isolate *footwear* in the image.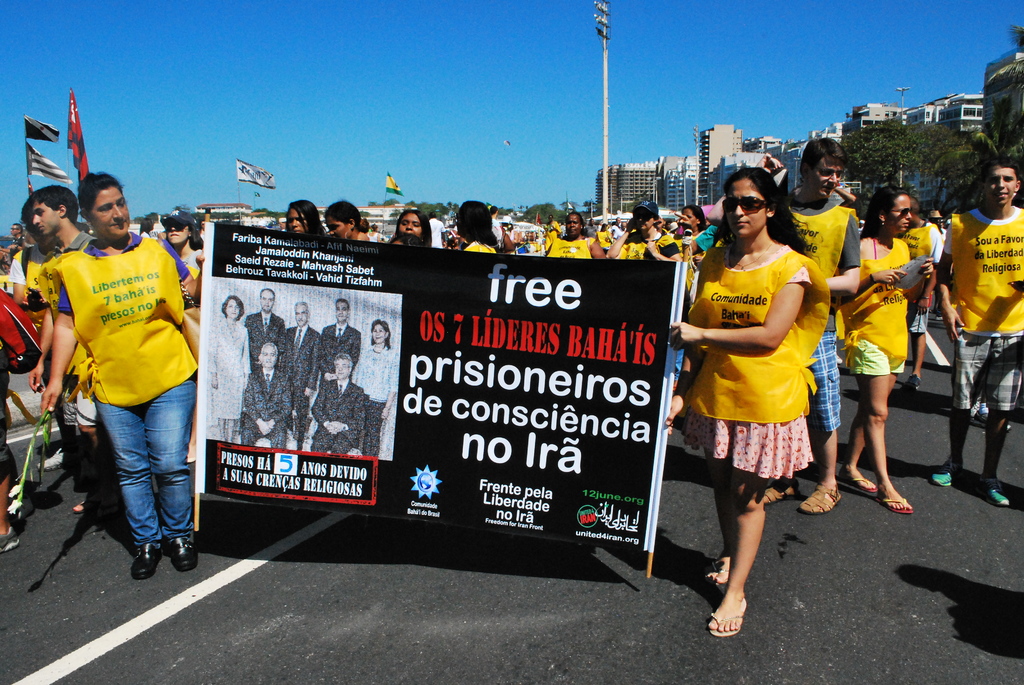
Isolated region: bbox=[872, 494, 911, 513].
